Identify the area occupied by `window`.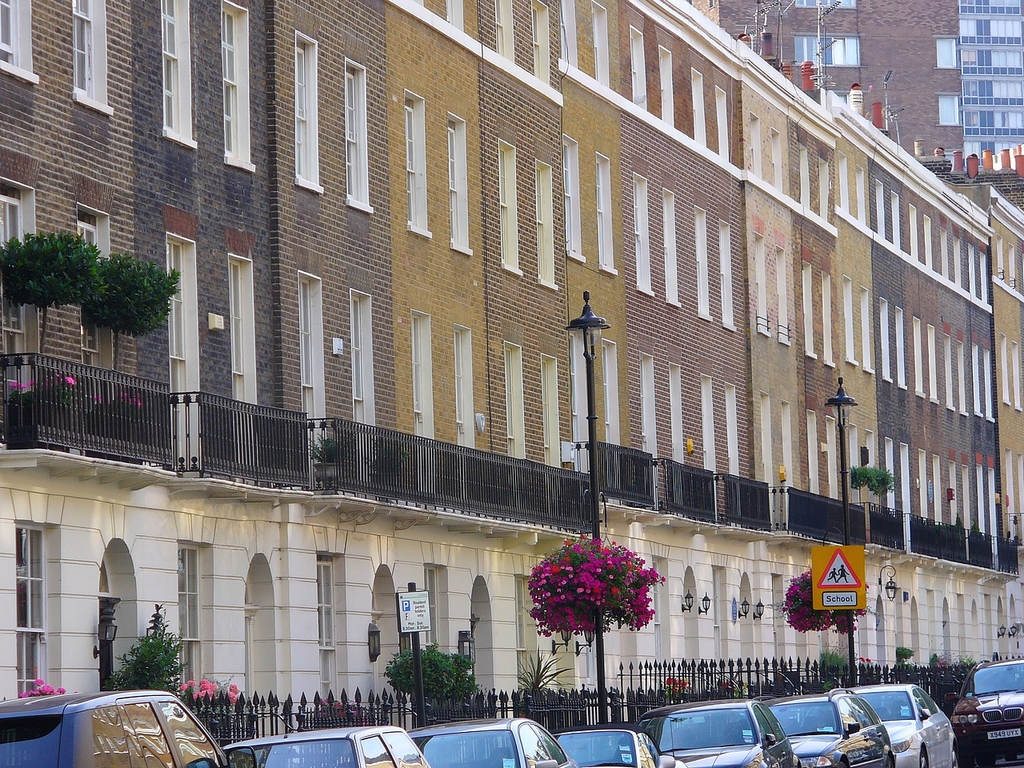
Area: pyautogui.locateOnScreen(750, 115, 760, 176).
